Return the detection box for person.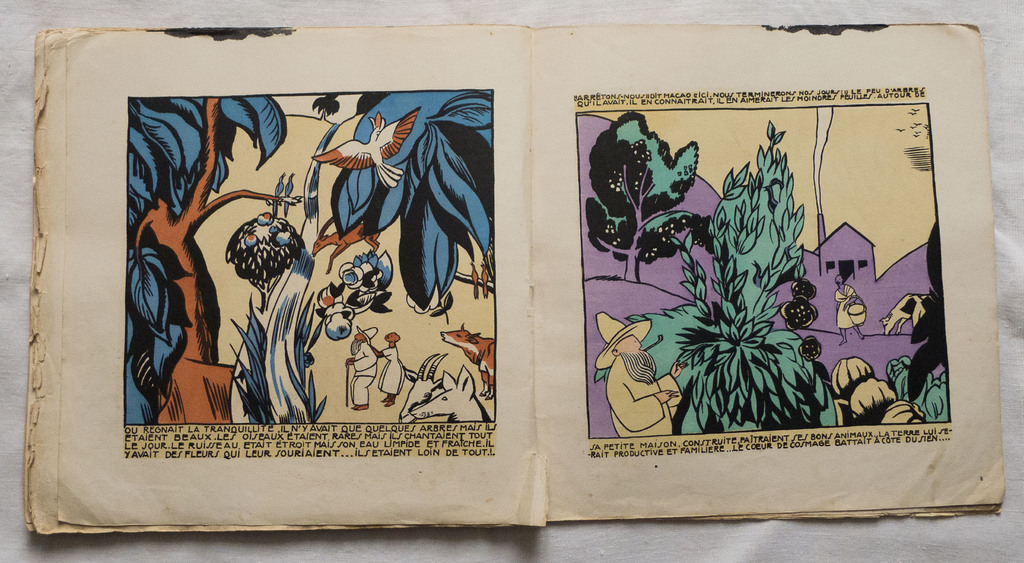
[375,331,408,409].
